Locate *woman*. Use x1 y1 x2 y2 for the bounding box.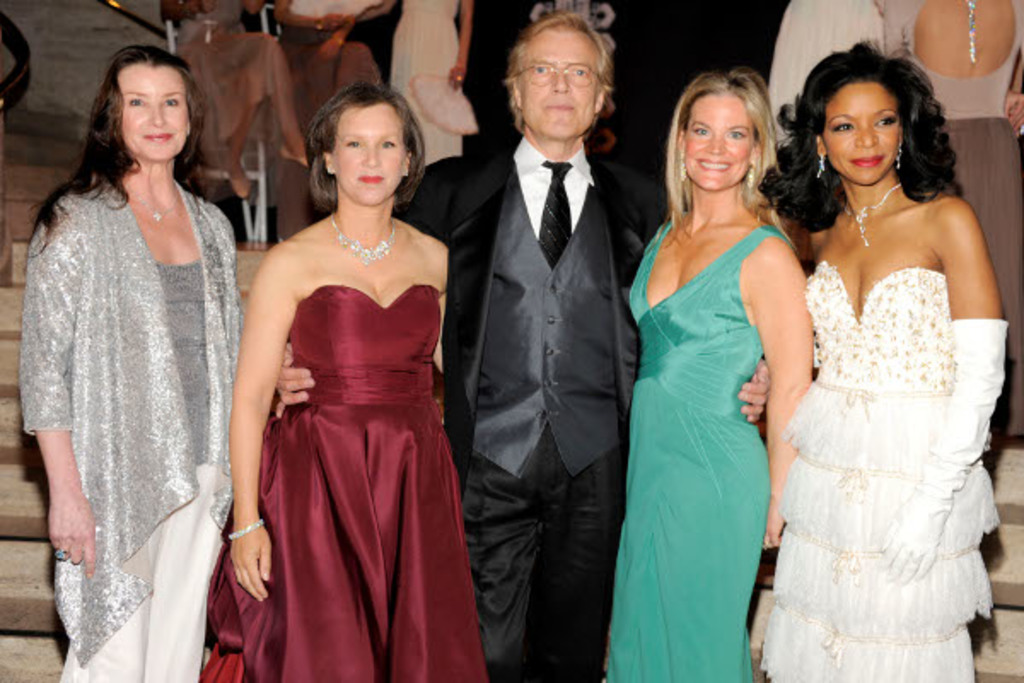
15 41 246 681.
